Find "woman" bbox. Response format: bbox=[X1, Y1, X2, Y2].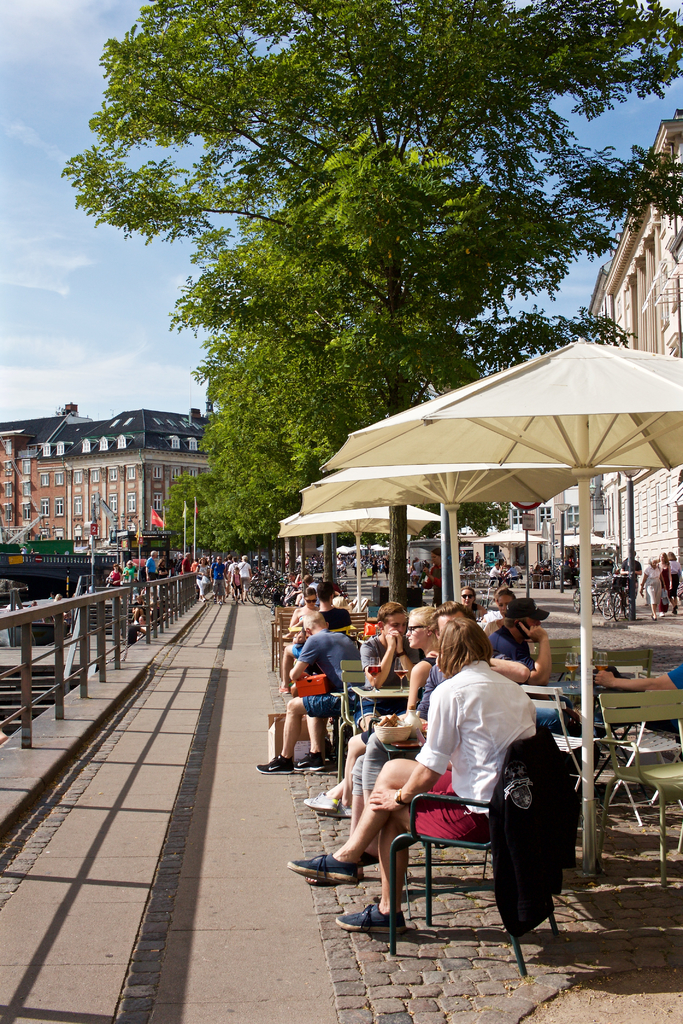
bbox=[282, 610, 538, 934].
